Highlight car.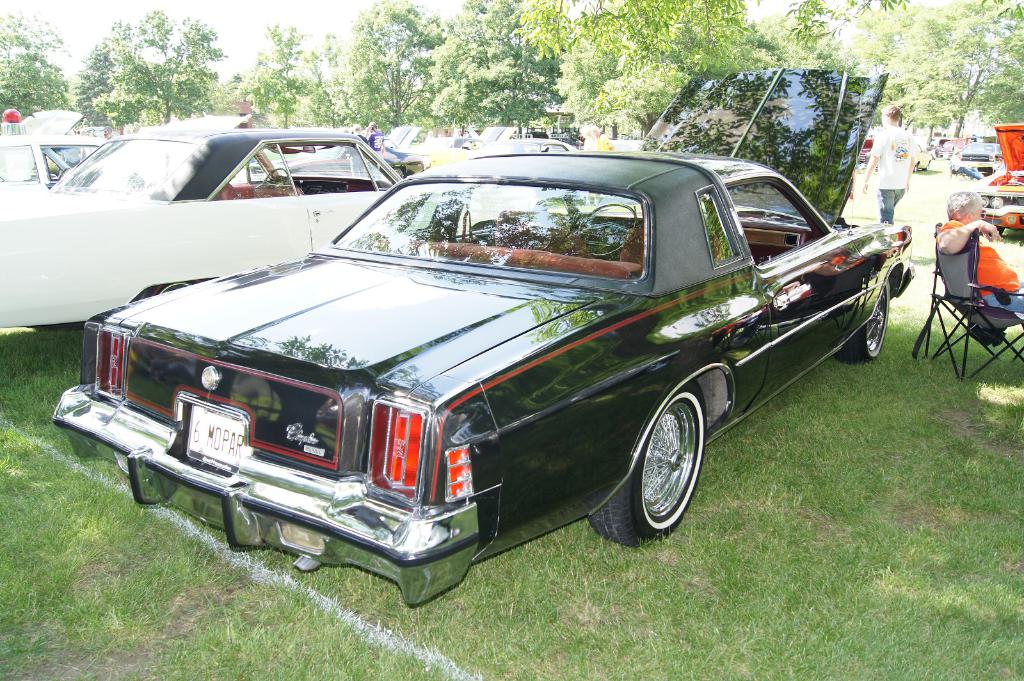
Highlighted region: left=0, top=134, right=101, bottom=191.
